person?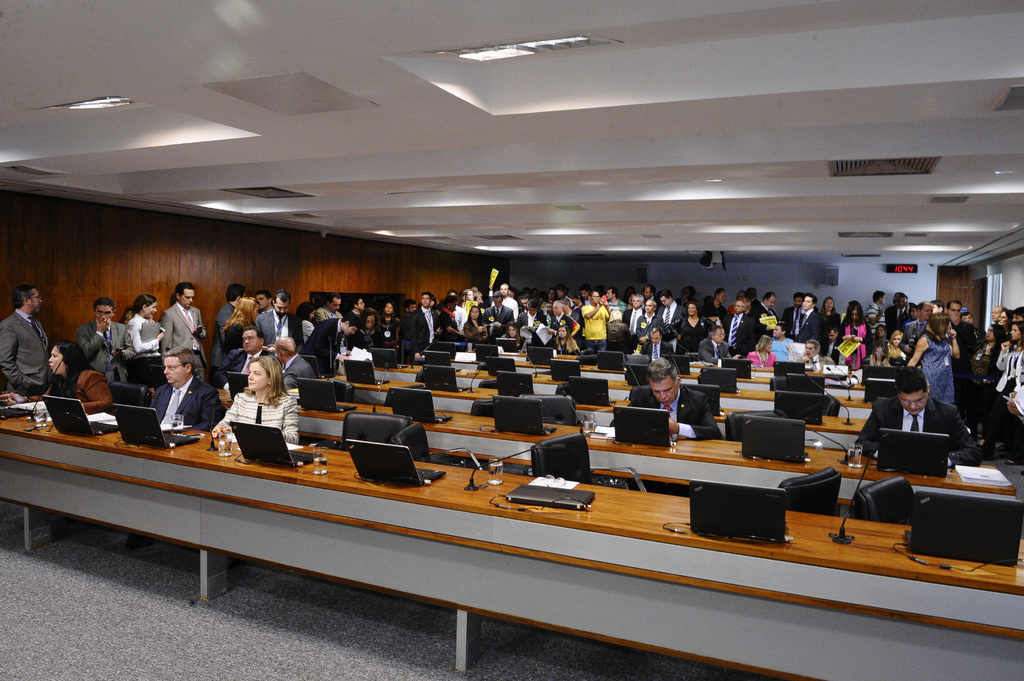
bbox(253, 292, 273, 323)
